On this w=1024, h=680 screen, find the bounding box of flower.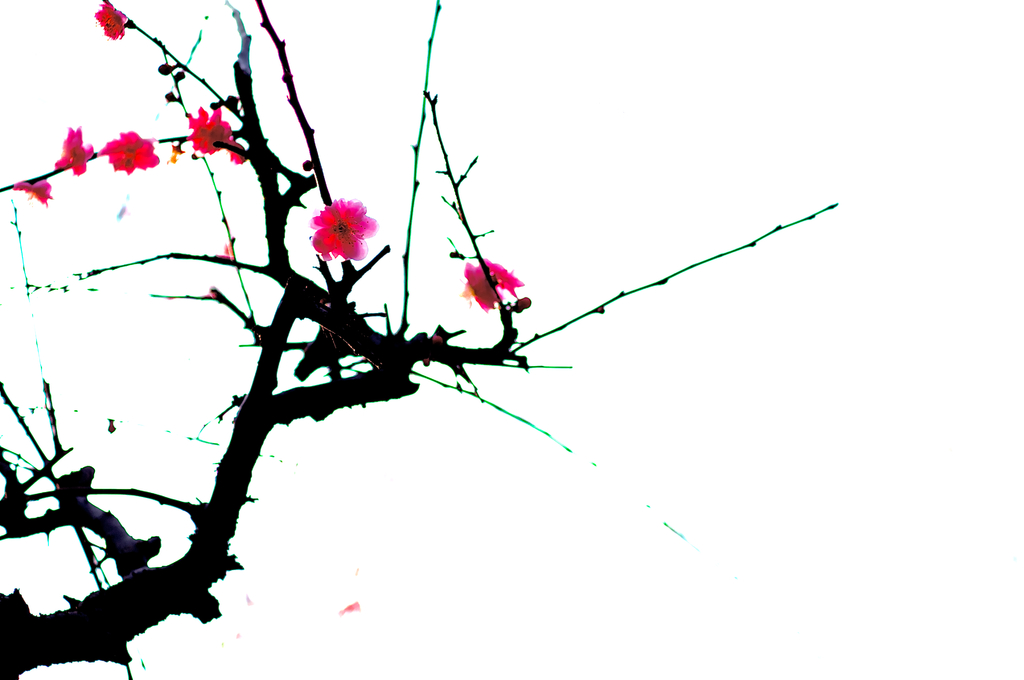
Bounding box: box(462, 261, 526, 313).
